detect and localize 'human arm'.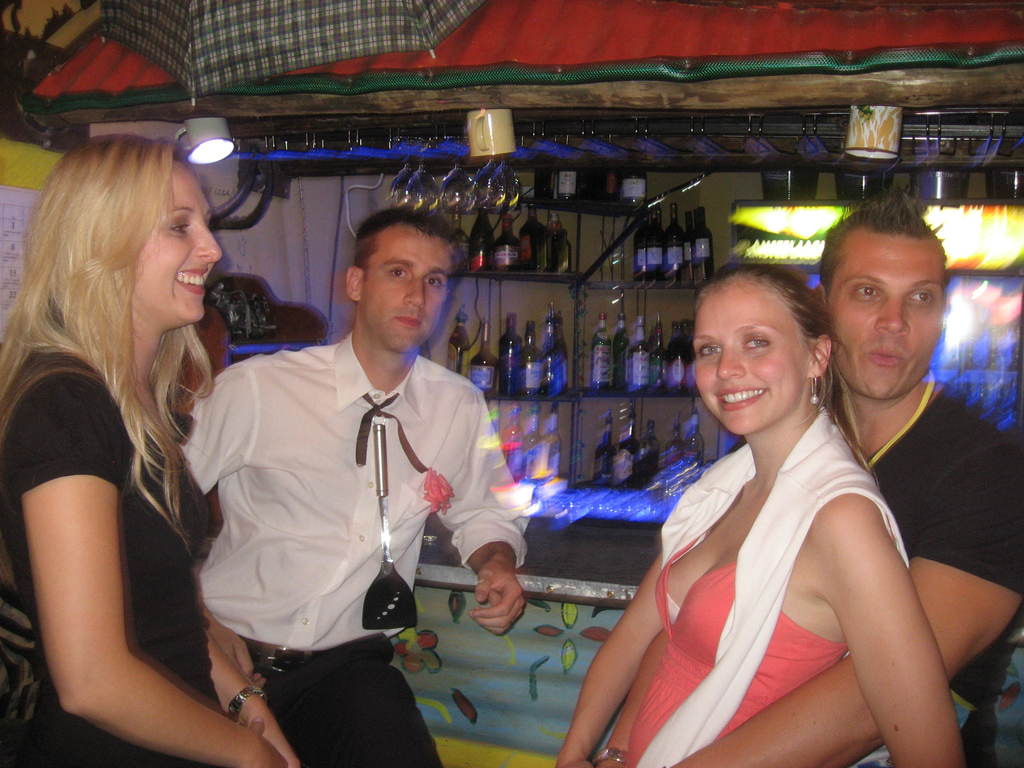
Localized at select_region(429, 381, 530, 639).
